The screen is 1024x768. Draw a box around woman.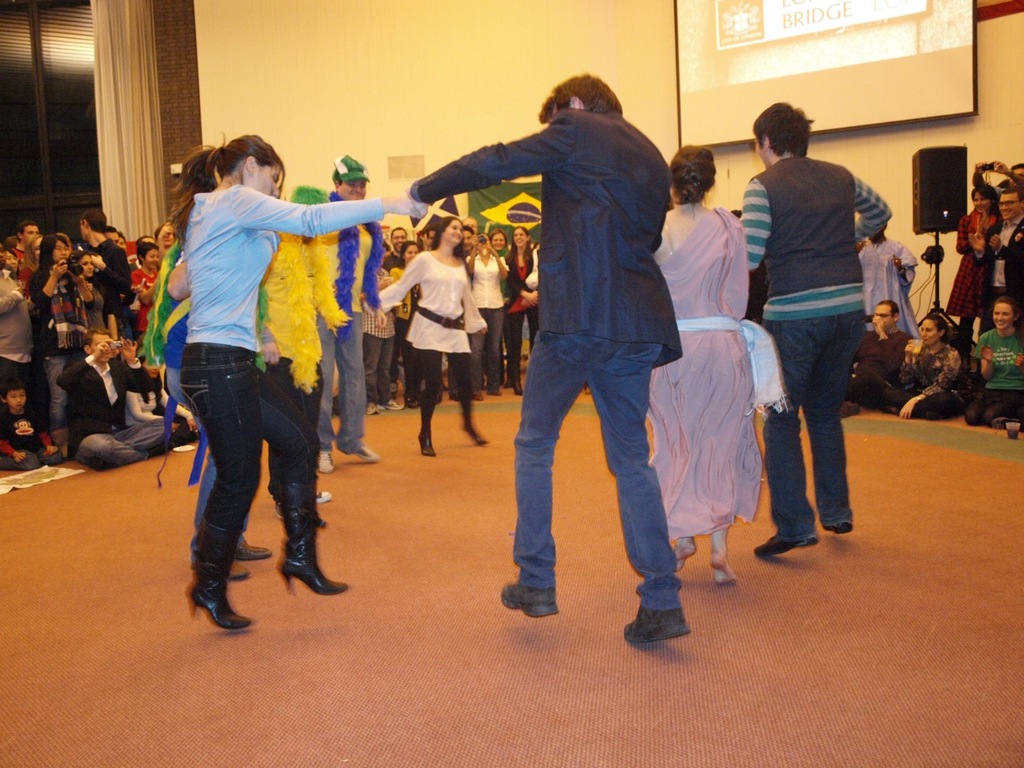
{"x1": 655, "y1": 144, "x2": 769, "y2": 608}.
